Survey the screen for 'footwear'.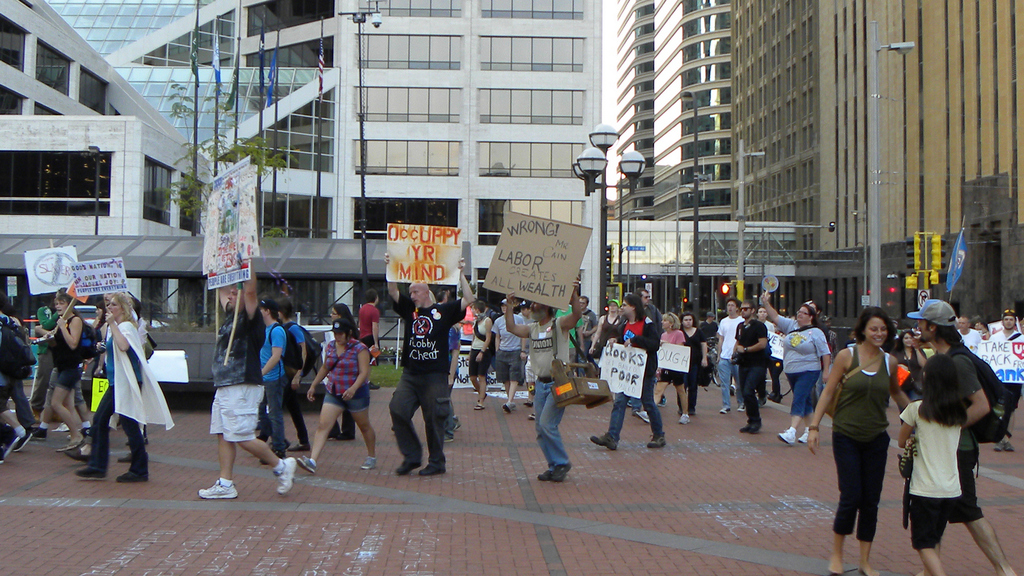
Survey found: box(738, 402, 747, 412).
